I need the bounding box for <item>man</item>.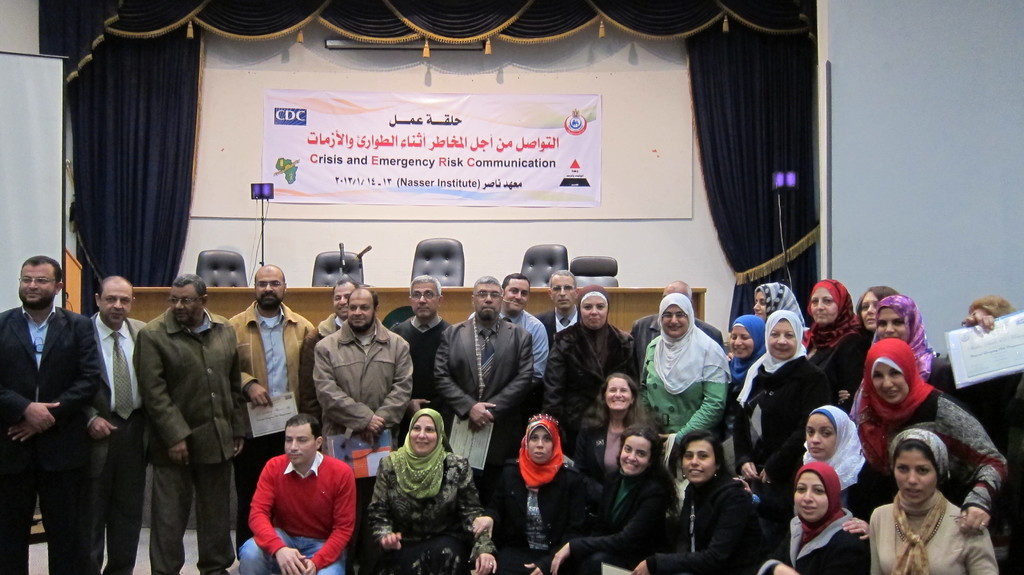
Here it is: region(296, 277, 367, 430).
